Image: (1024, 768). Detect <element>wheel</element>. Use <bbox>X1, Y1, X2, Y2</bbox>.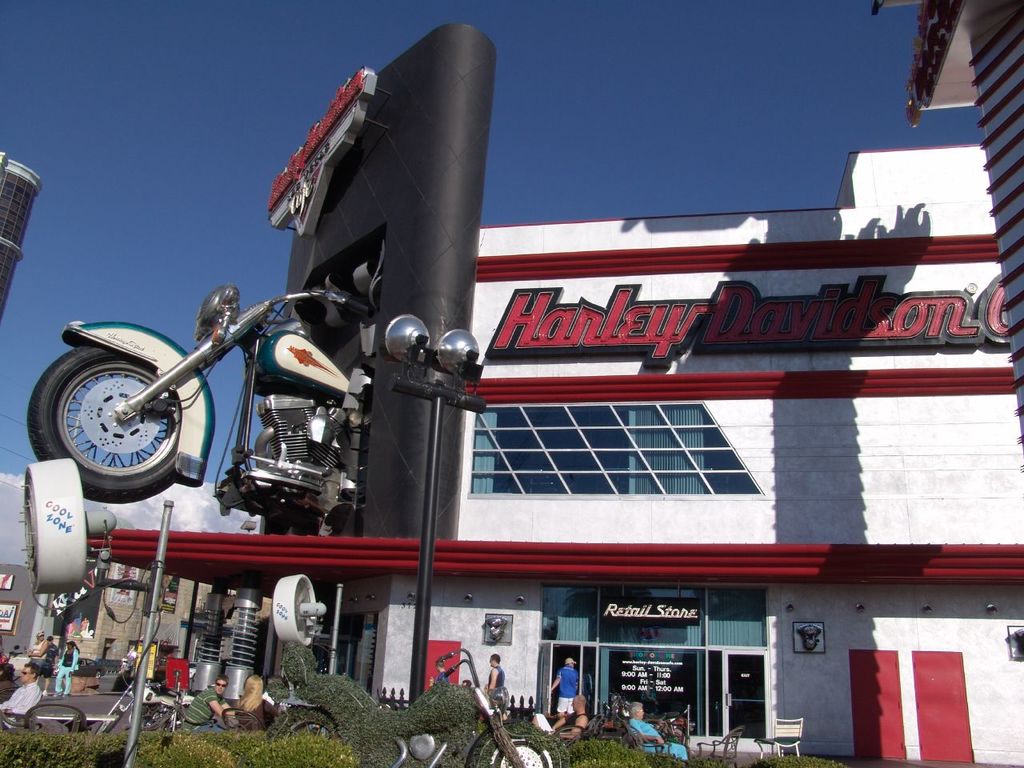
<bbox>273, 710, 341, 767</bbox>.
